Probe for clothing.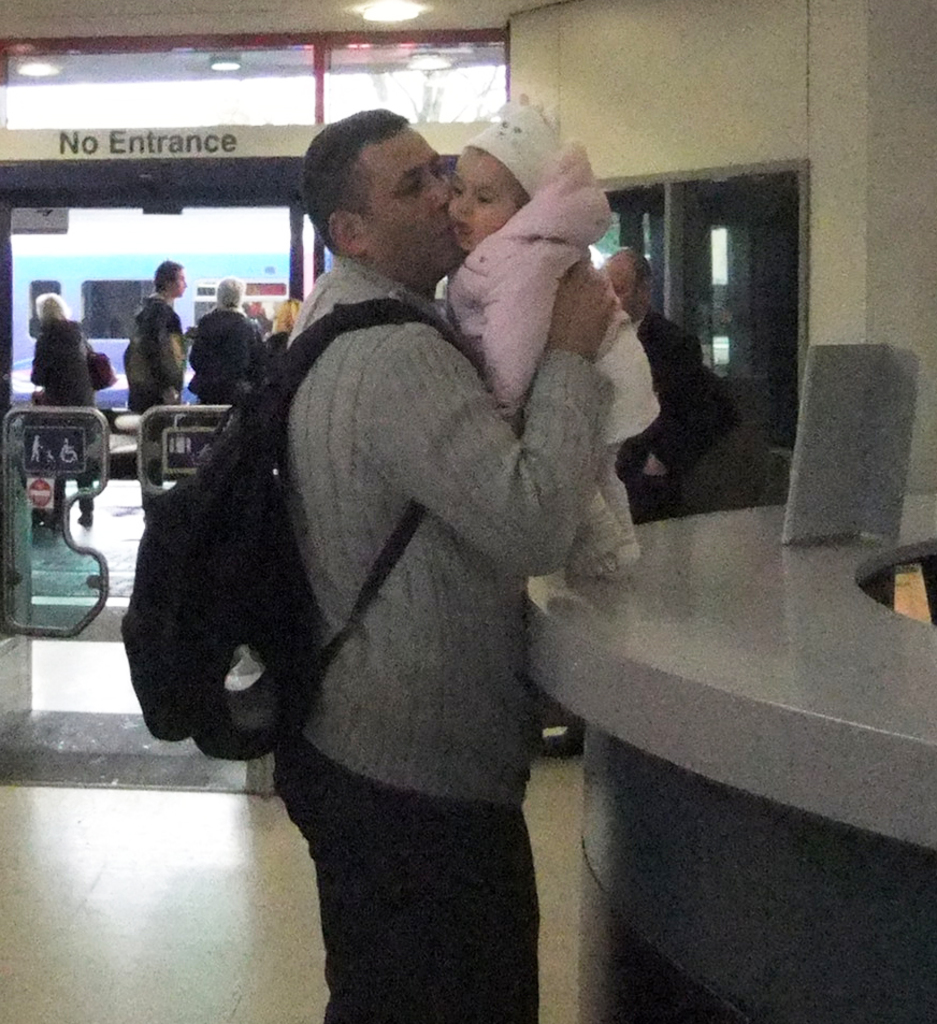
Probe result: Rect(128, 286, 190, 497).
